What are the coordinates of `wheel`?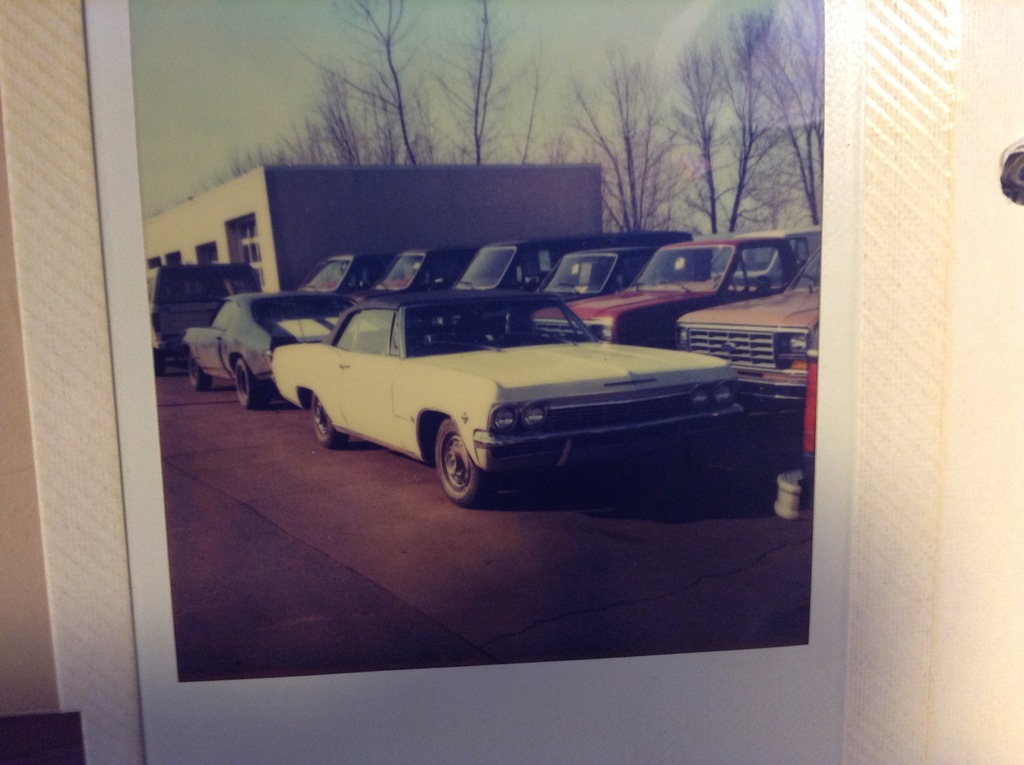
x1=237, y1=356, x2=271, y2=408.
